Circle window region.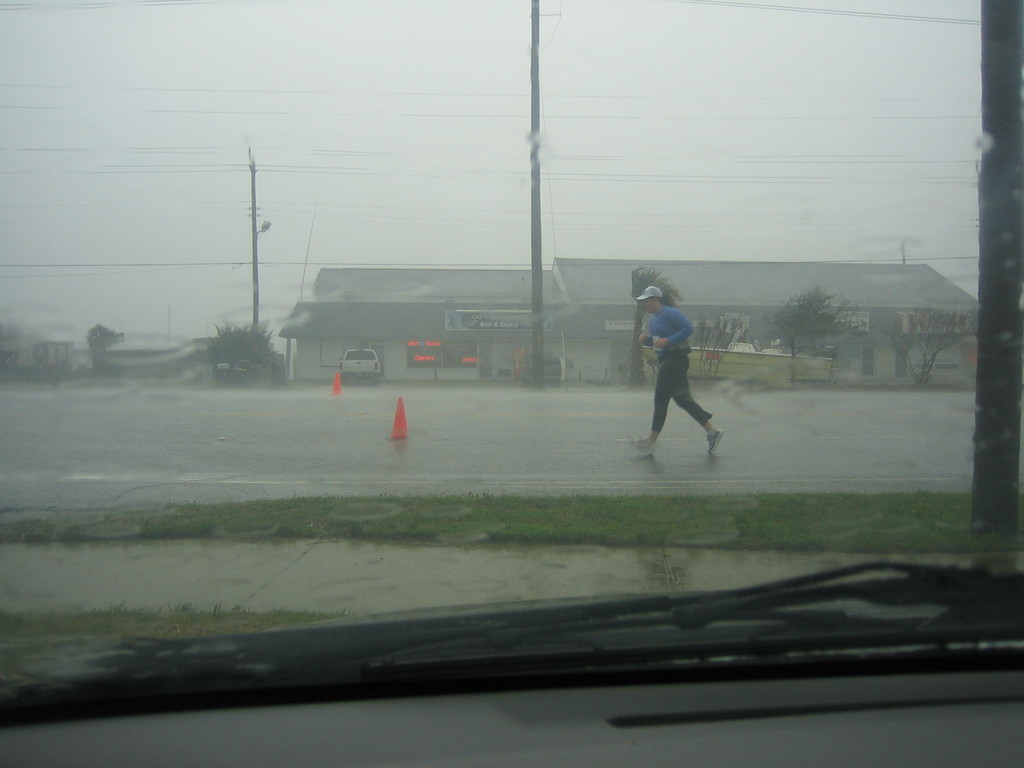
Region: (861,346,876,375).
